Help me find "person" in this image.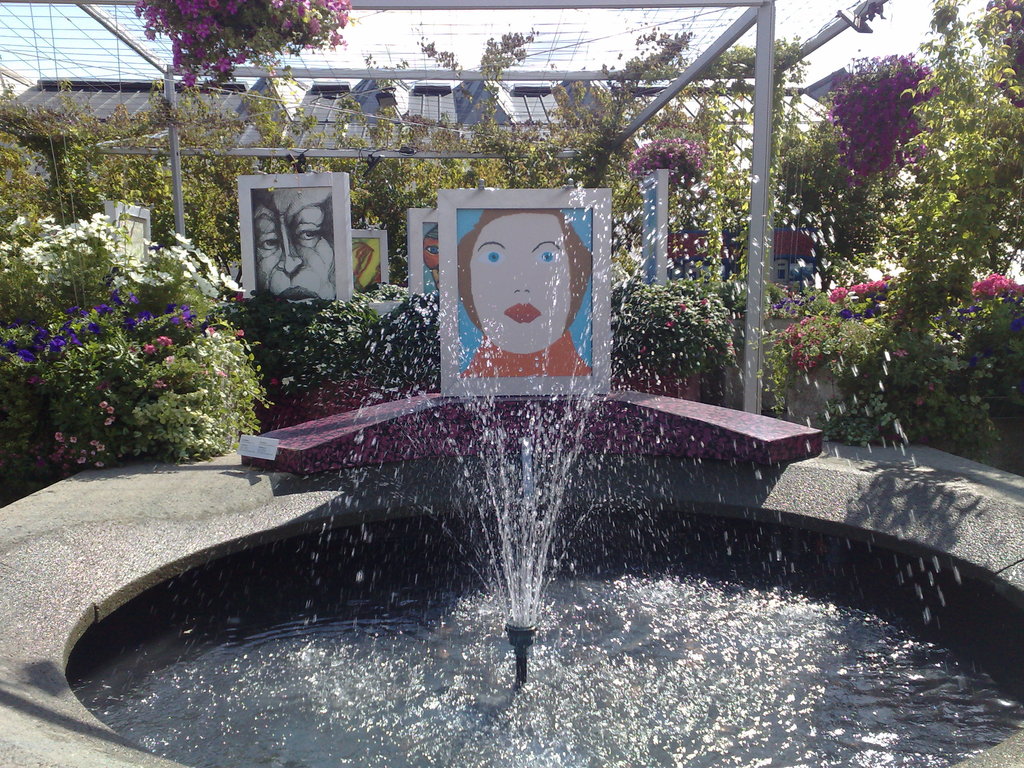
Found it: {"left": 446, "top": 209, "right": 584, "bottom": 371}.
